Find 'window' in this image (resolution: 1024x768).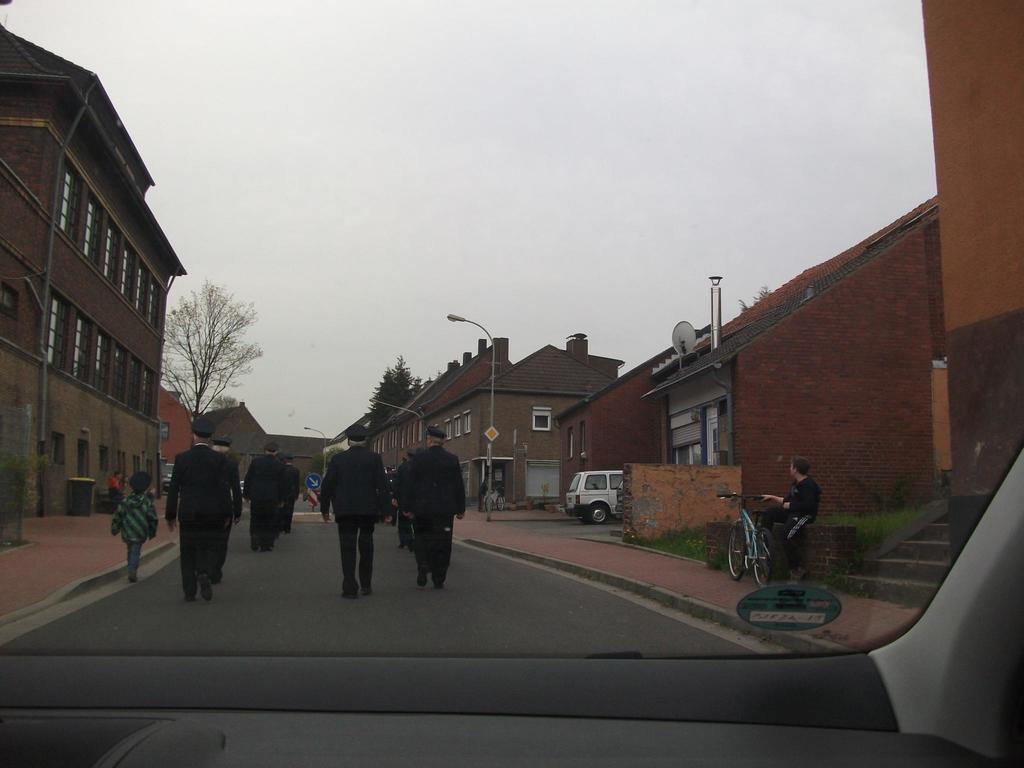
locate(134, 257, 141, 311).
